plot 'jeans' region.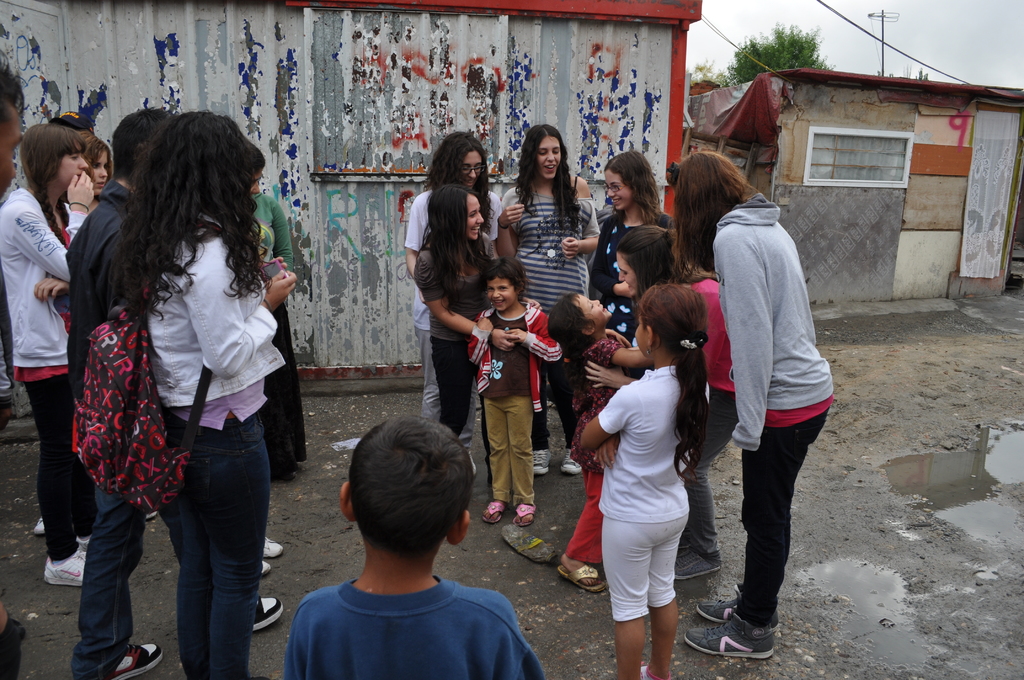
Plotted at (414,328,440,432).
